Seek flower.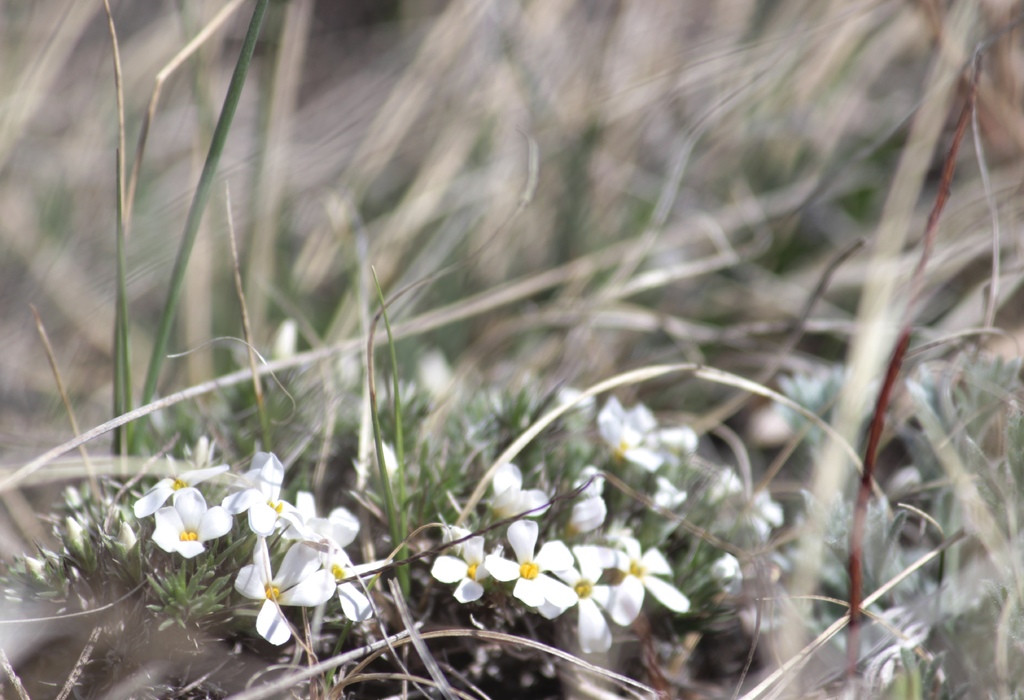
484 521 575 611.
